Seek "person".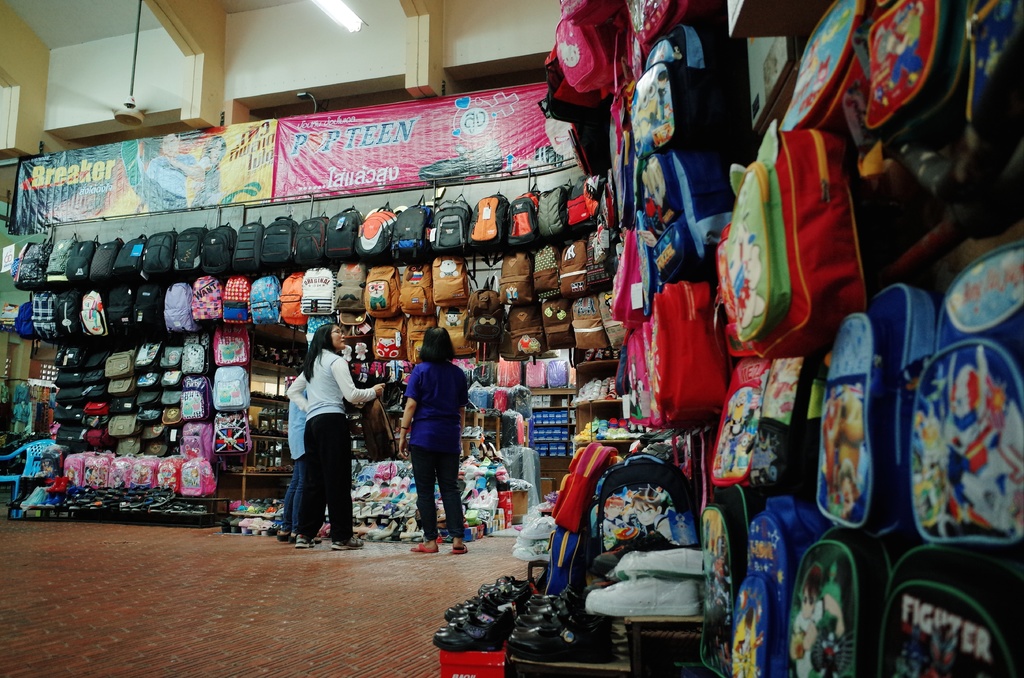
crop(658, 71, 671, 124).
